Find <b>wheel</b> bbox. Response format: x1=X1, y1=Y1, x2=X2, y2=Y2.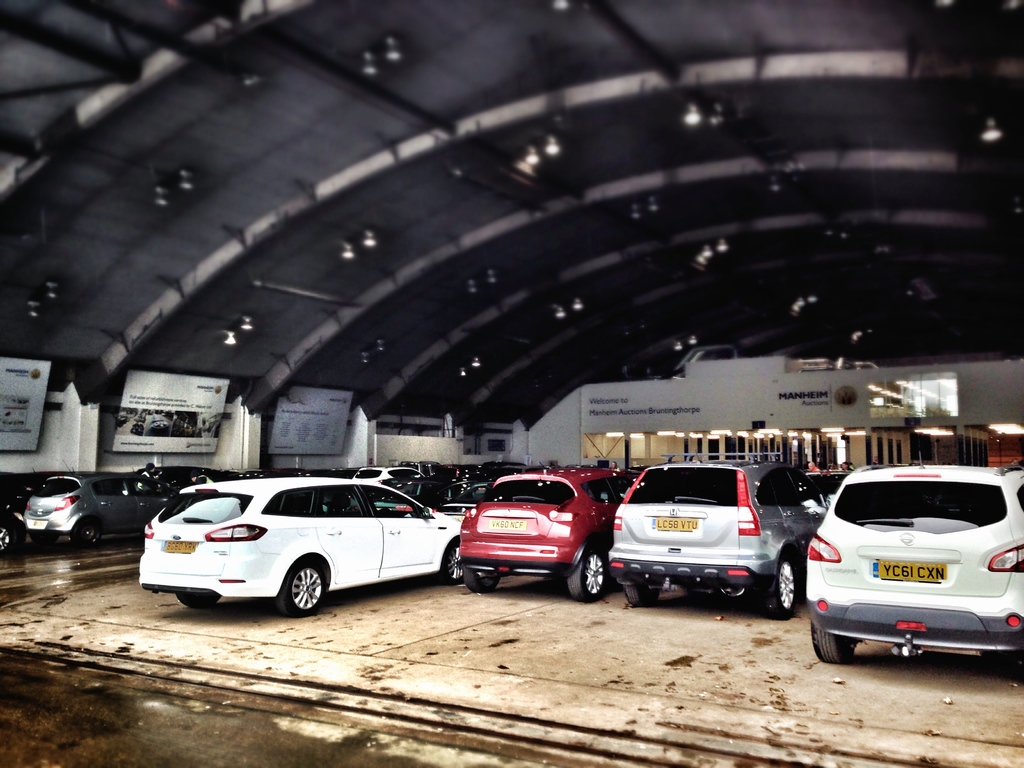
x1=439, y1=541, x2=464, y2=583.
